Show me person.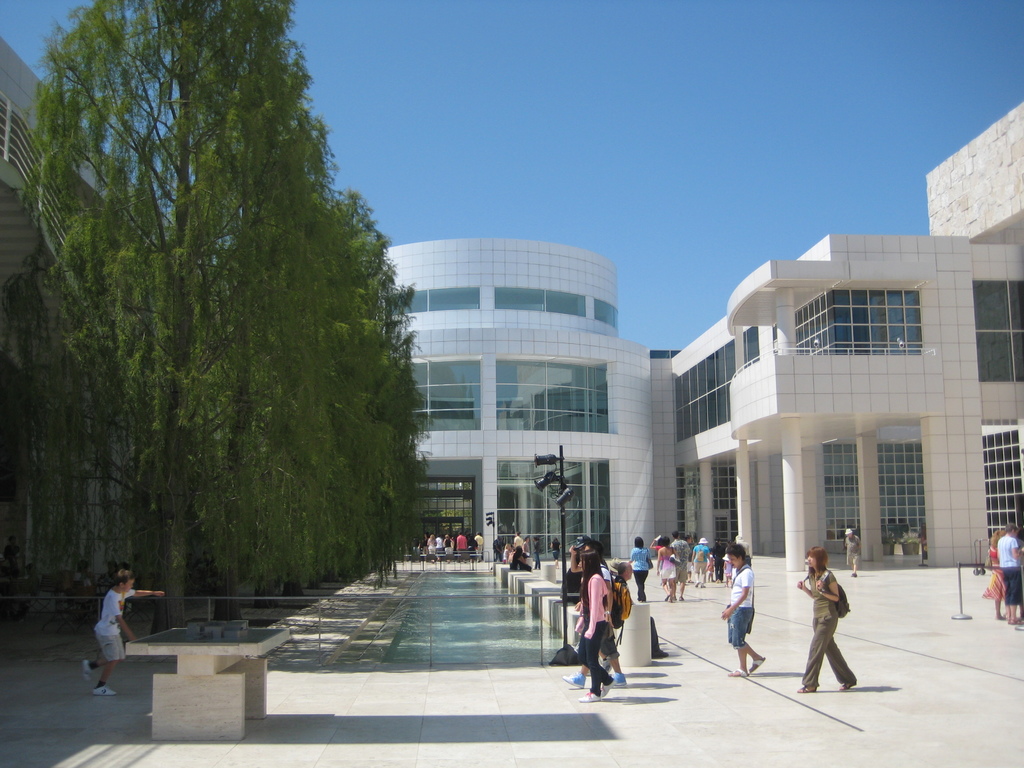
person is here: x1=997, y1=516, x2=1023, y2=633.
